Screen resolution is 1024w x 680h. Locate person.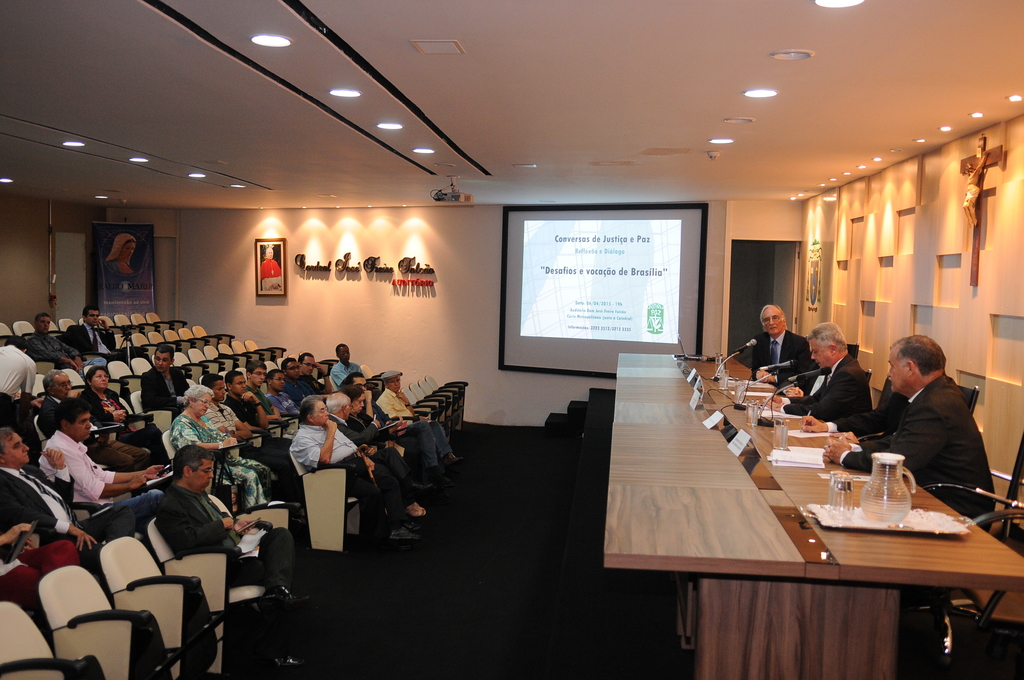
region(780, 321, 877, 436).
